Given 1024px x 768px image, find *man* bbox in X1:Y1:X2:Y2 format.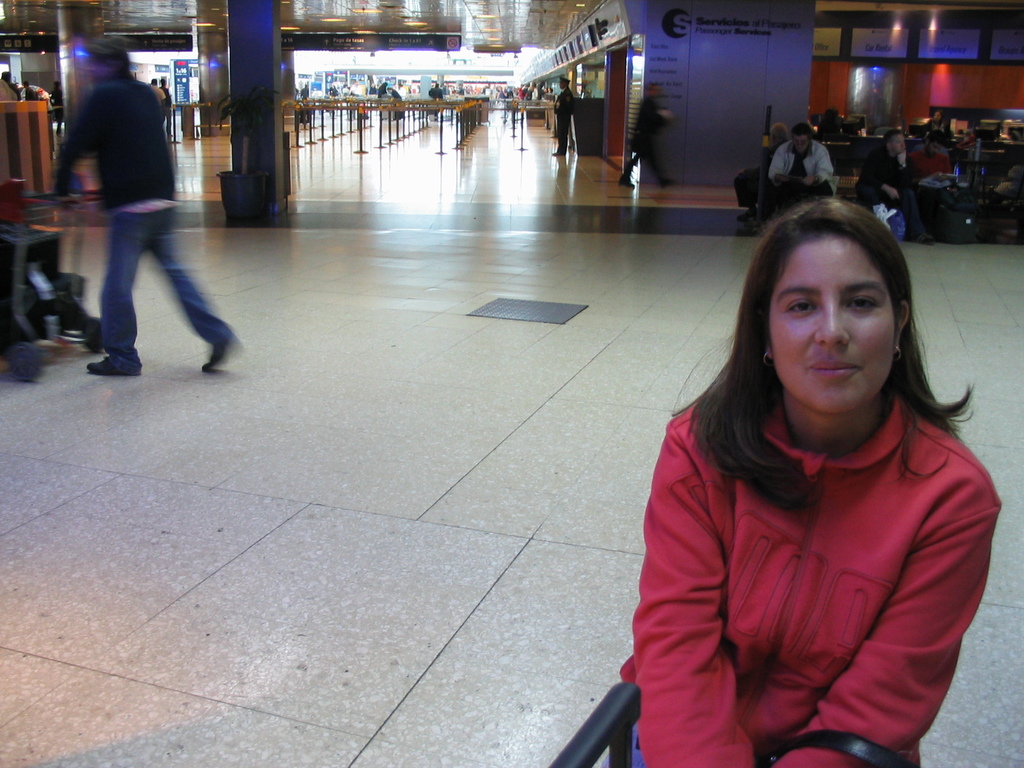
550:74:578:161.
